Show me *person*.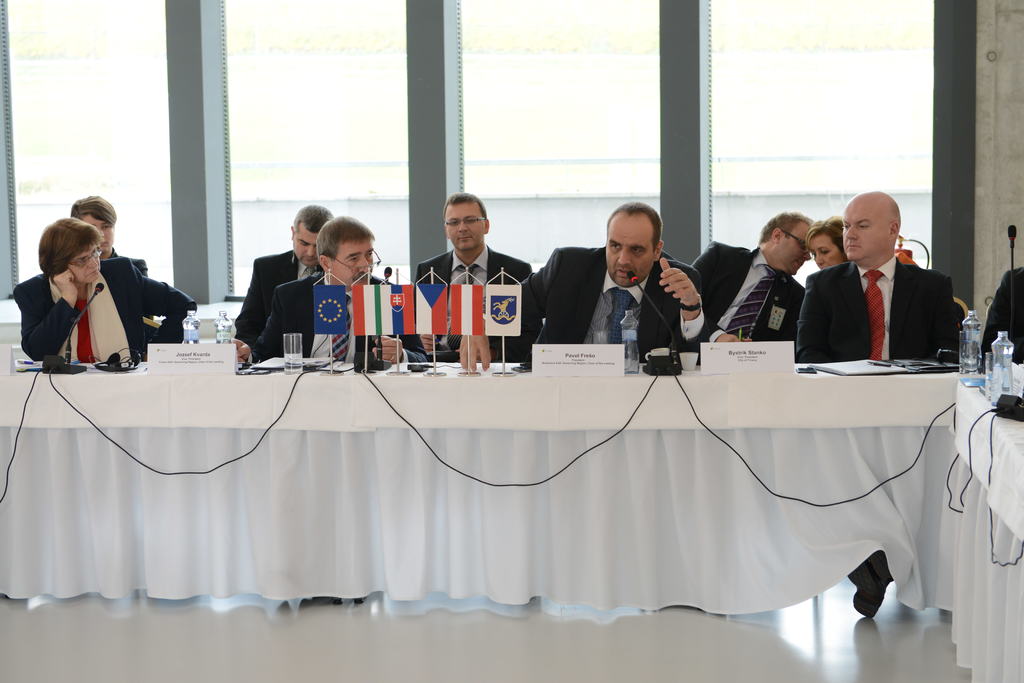
*person* is here: {"x1": 460, "y1": 201, "x2": 707, "y2": 371}.
